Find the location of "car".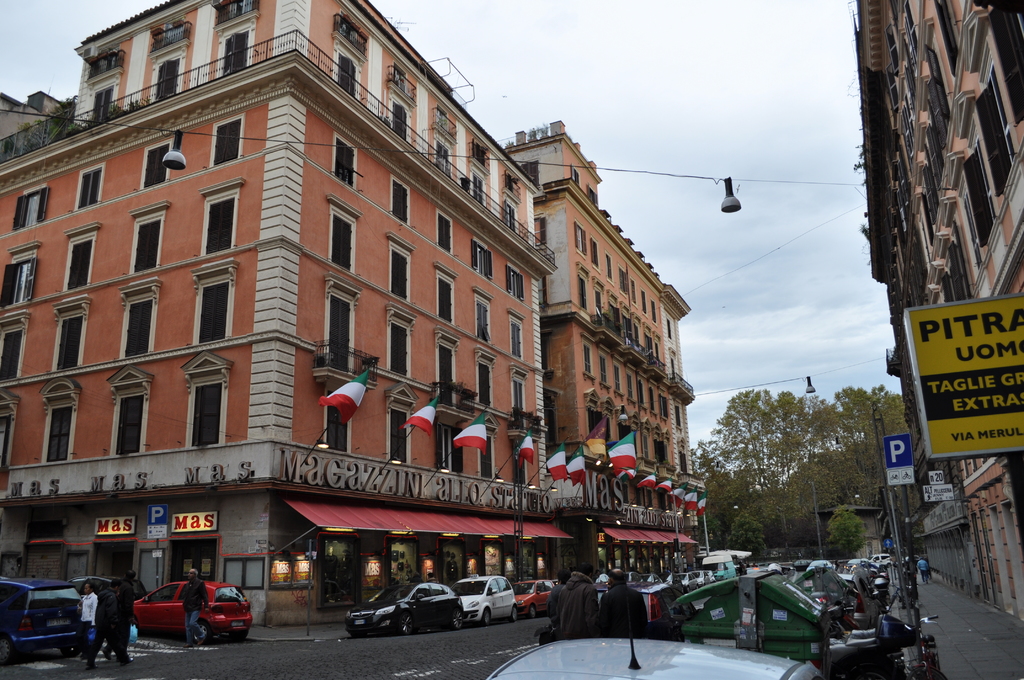
Location: [495,643,821,679].
